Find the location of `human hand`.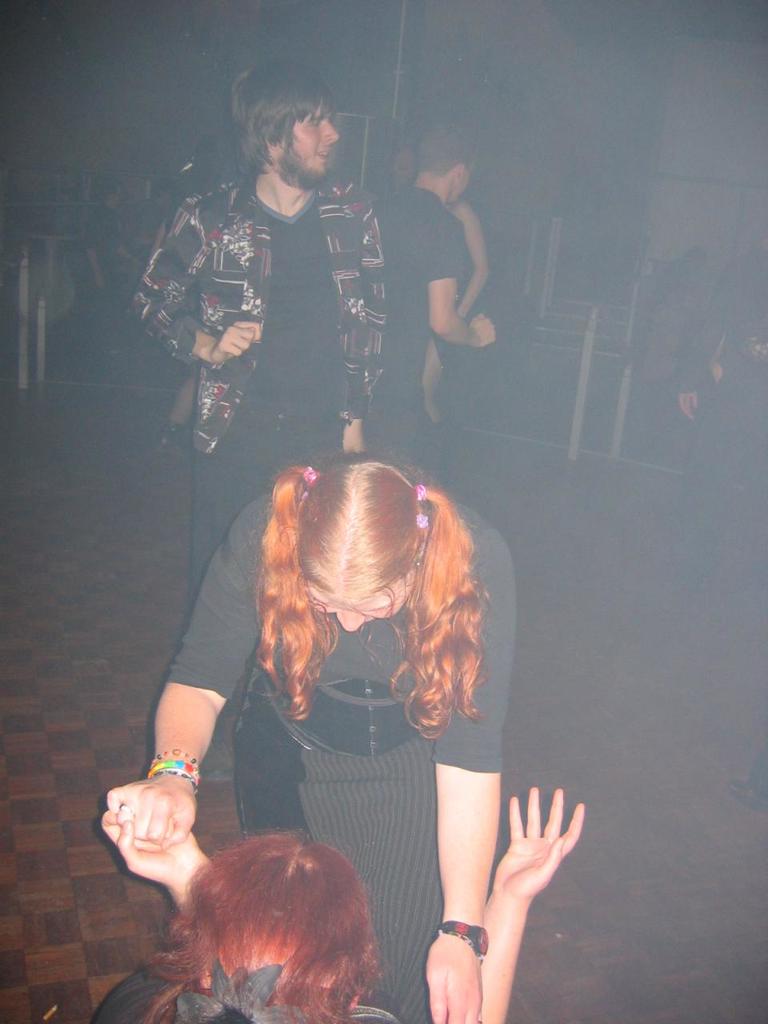
Location: crop(93, 272, 107, 290).
